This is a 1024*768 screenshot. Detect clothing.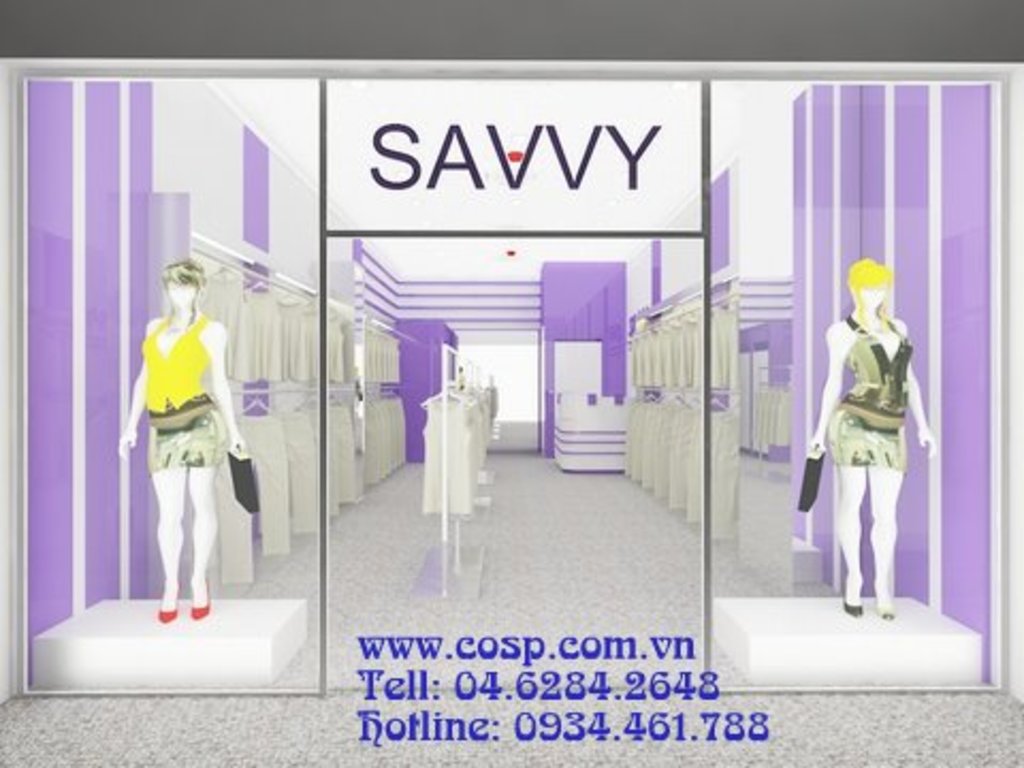
left=143, top=397, right=228, bottom=469.
